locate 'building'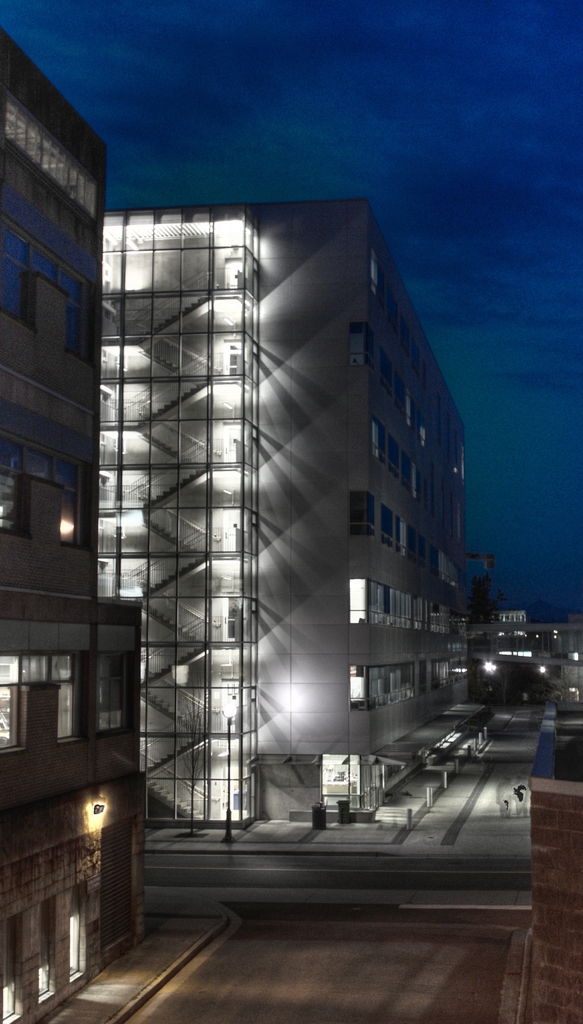
Rect(493, 600, 582, 715)
